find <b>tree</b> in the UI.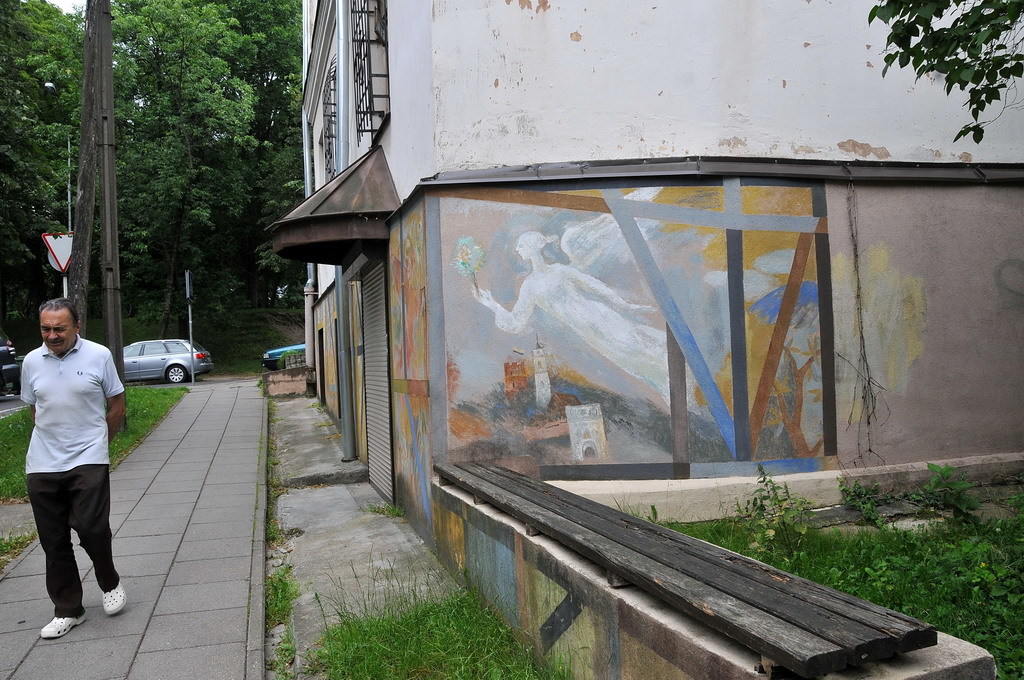
UI element at locate(109, 0, 309, 335).
